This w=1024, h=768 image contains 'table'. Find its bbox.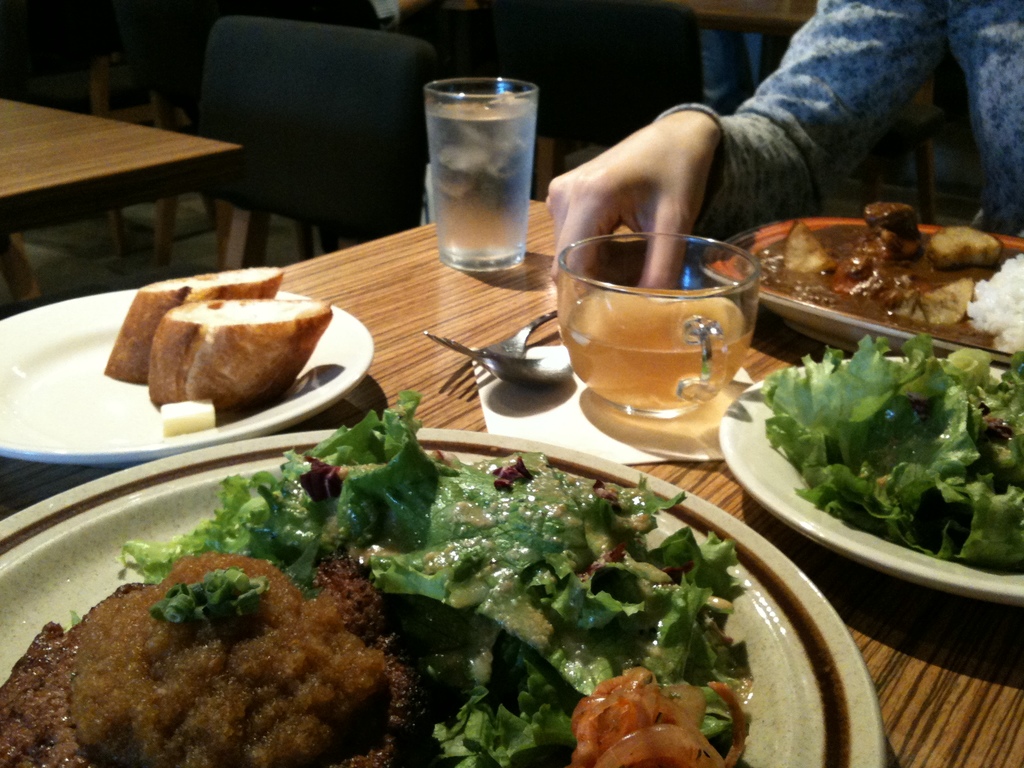
Rect(0, 95, 237, 237).
